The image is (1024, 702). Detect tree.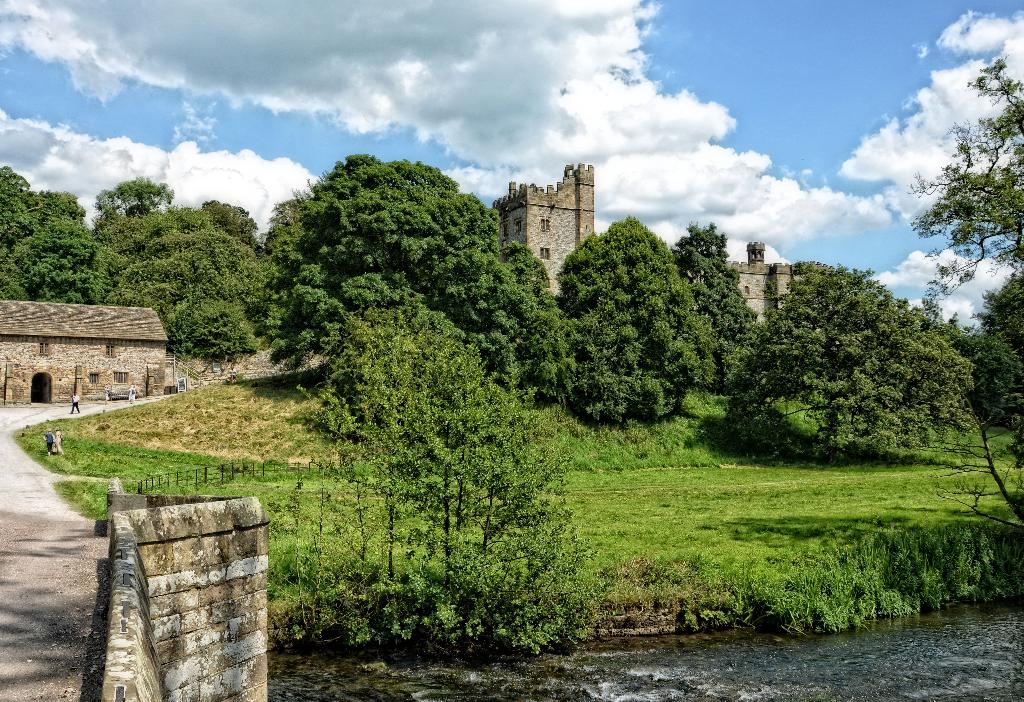
Detection: [x1=678, y1=220, x2=758, y2=338].
